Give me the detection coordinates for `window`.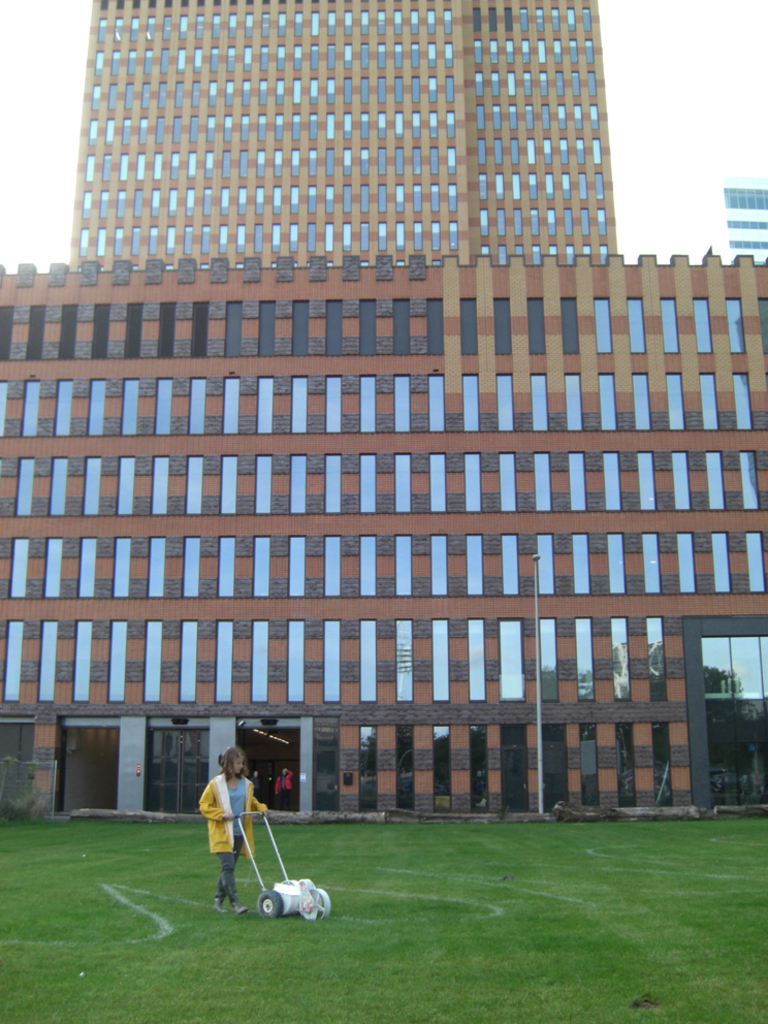
rect(288, 455, 303, 514).
